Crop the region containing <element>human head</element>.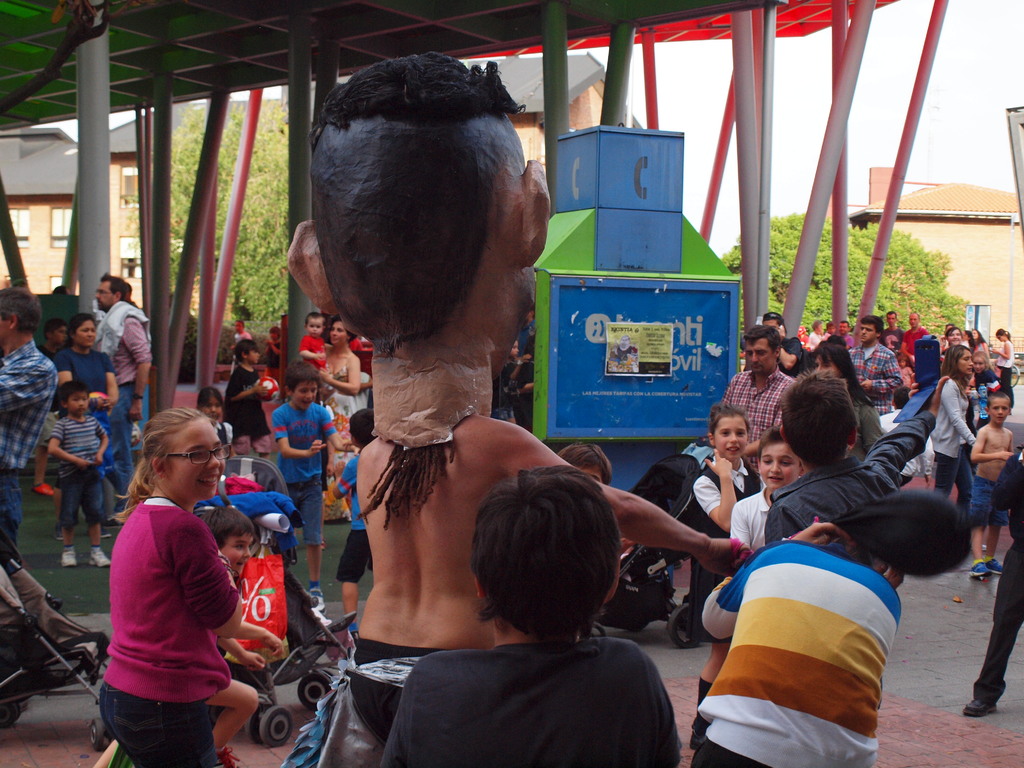
Crop region: box(993, 331, 1007, 340).
